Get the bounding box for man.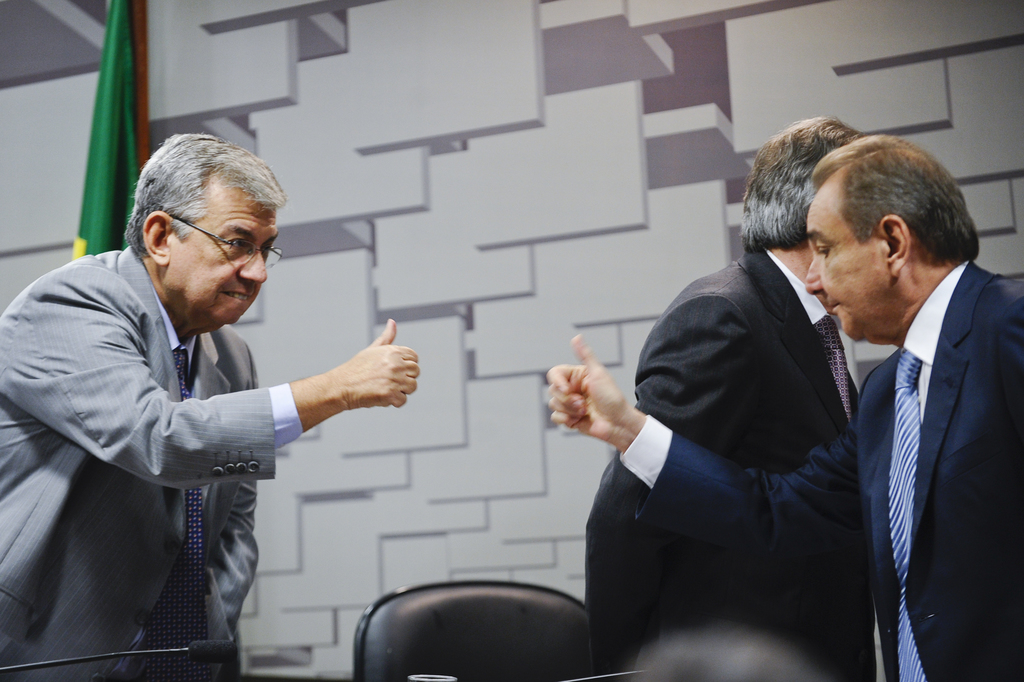
22, 130, 401, 665.
